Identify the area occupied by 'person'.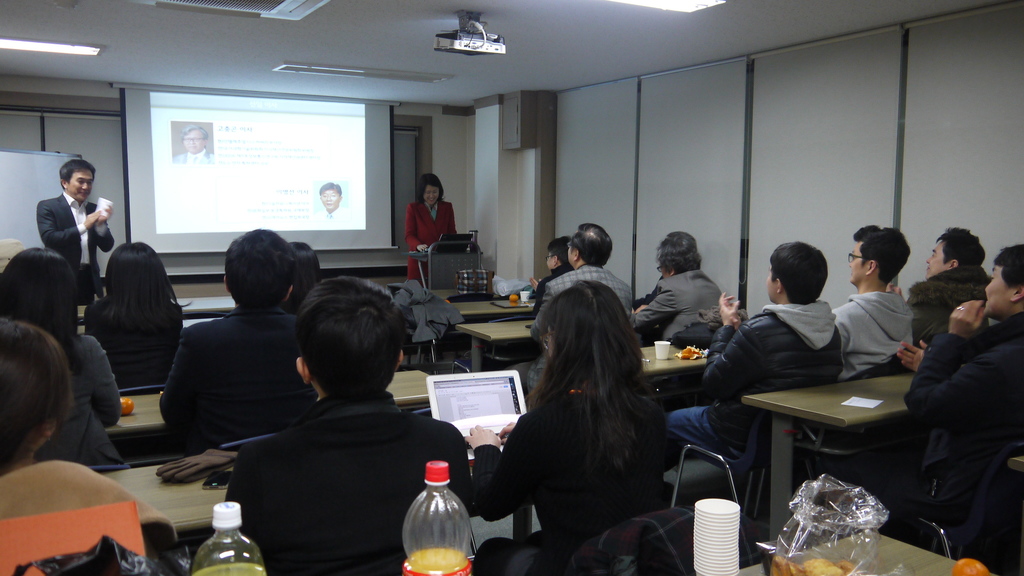
Area: x1=0 y1=324 x2=171 y2=575.
